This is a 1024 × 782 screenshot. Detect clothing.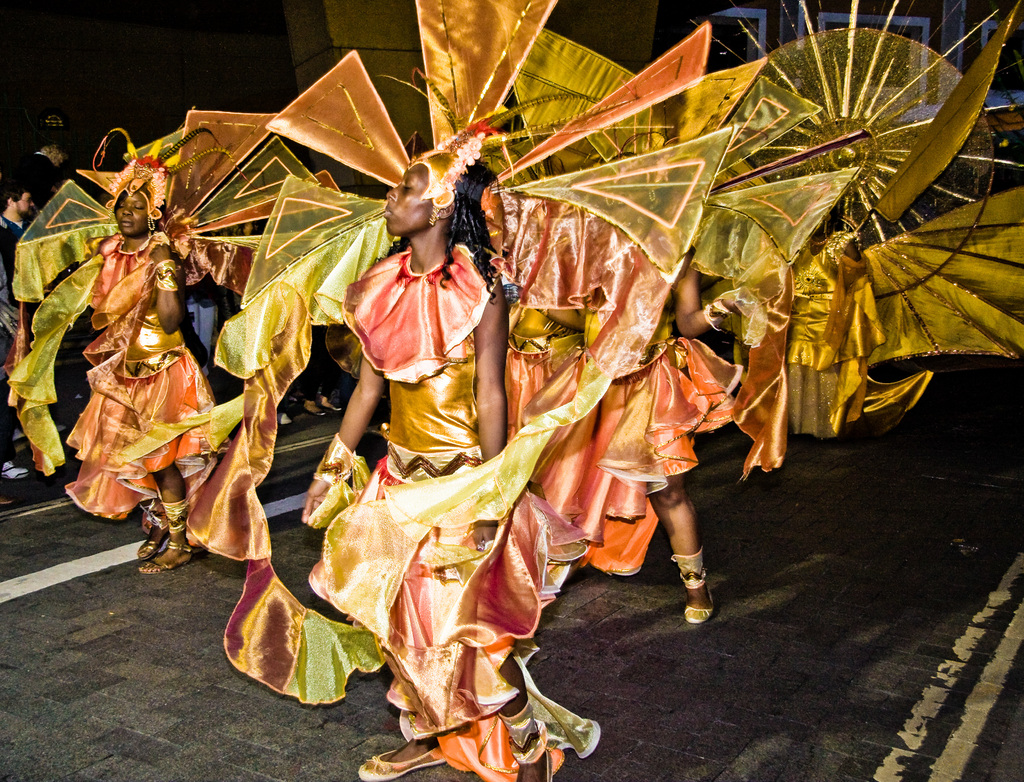
bbox(490, 246, 751, 513).
